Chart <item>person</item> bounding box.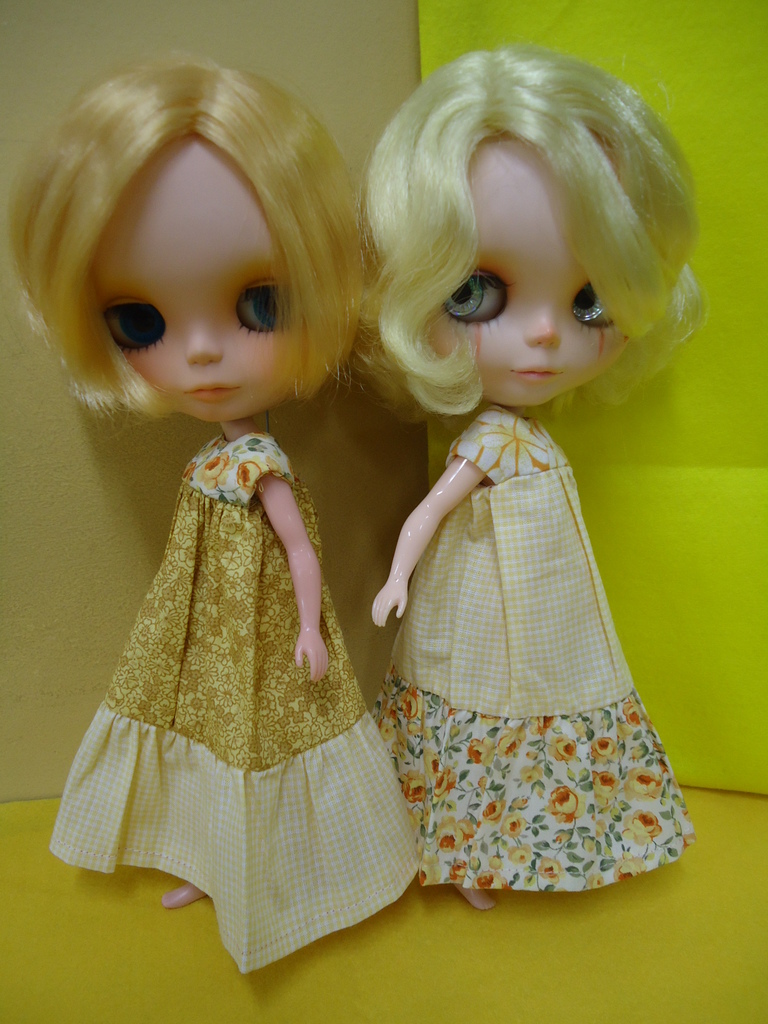
Charted: {"left": 10, "top": 54, "right": 422, "bottom": 977}.
